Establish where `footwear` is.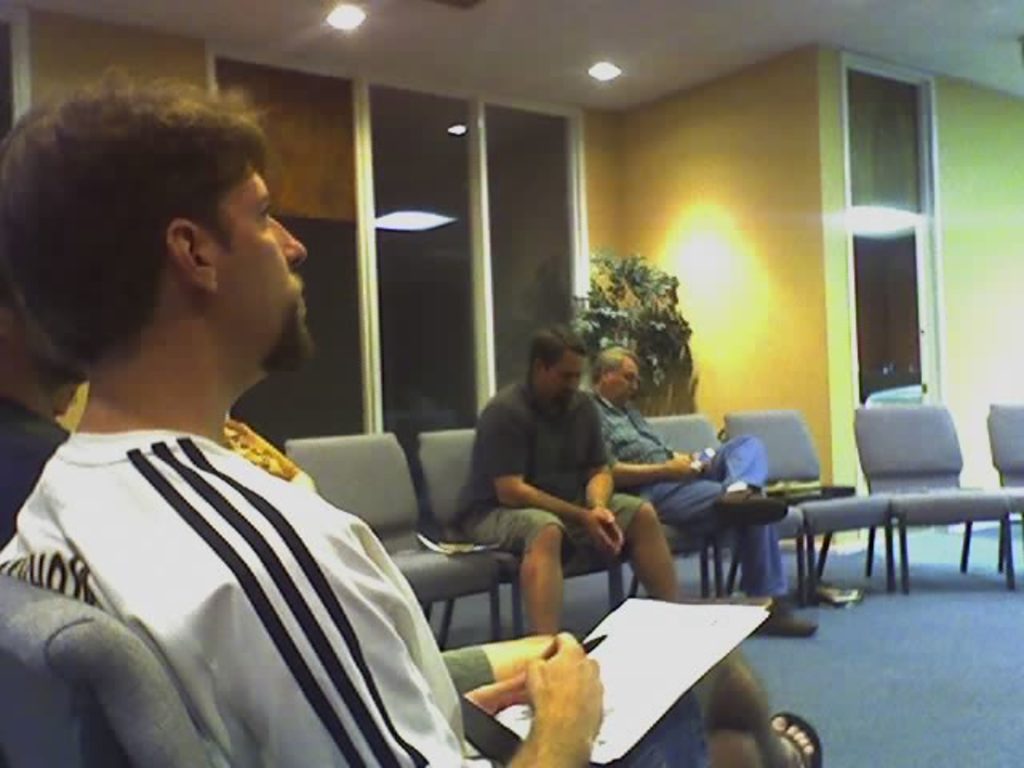
Established at box(768, 702, 814, 765).
